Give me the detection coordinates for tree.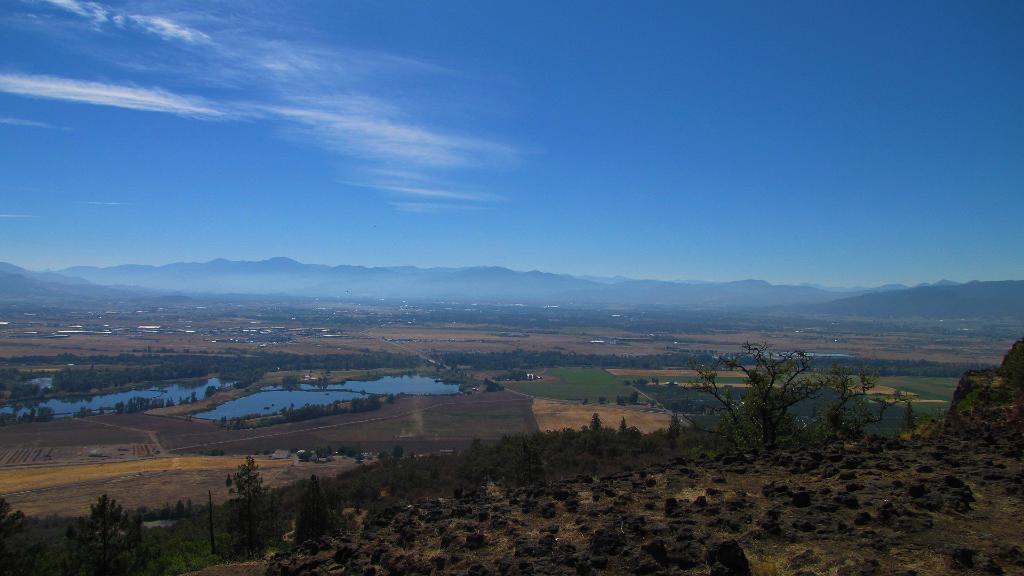
67/488/155/575.
